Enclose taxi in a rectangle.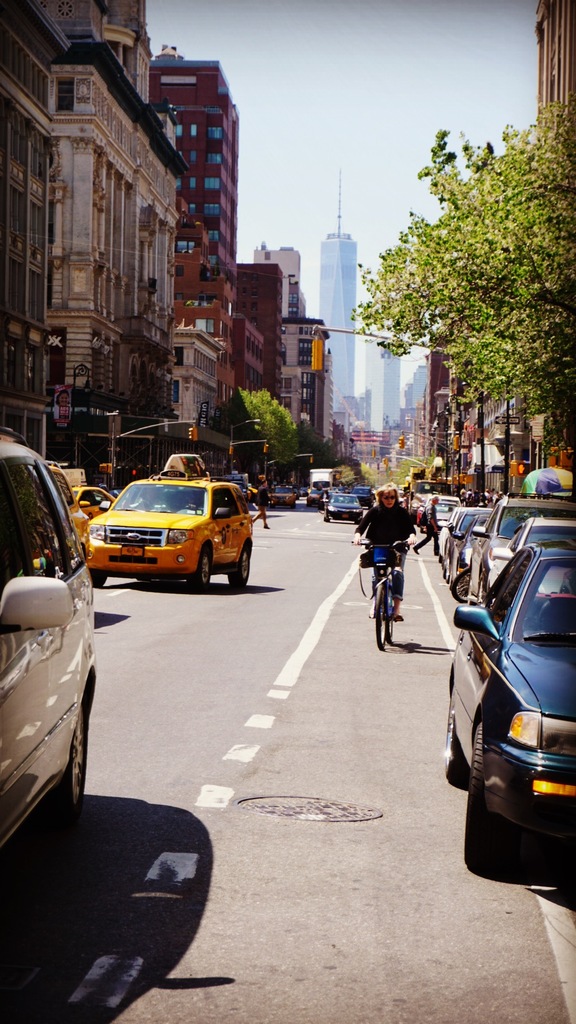
x1=78, y1=461, x2=253, y2=582.
